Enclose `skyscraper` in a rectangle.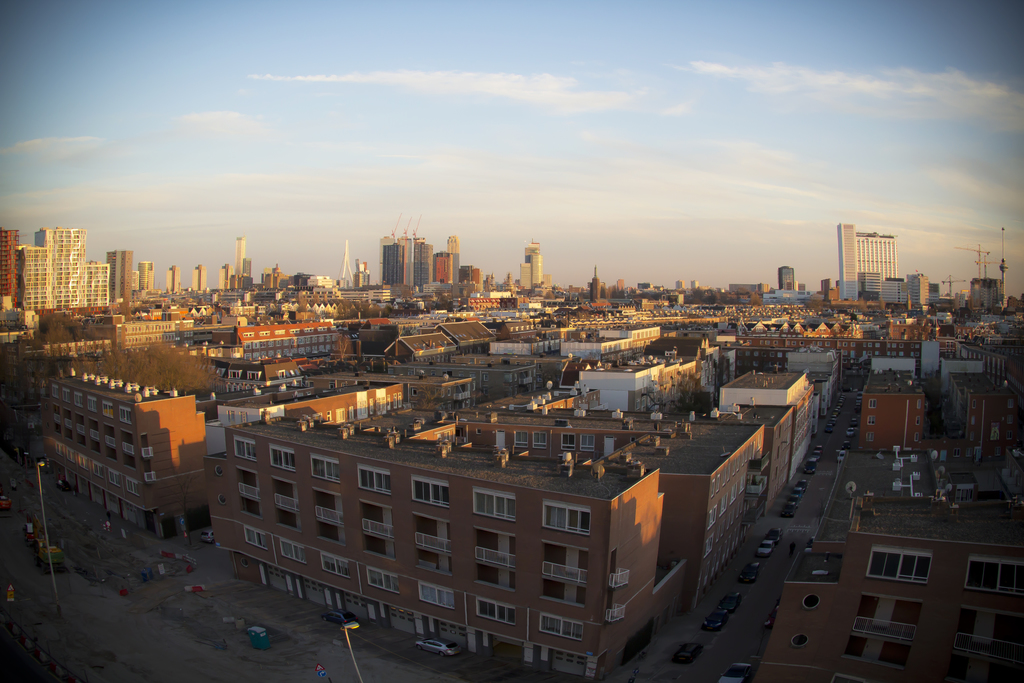
[x1=900, y1=274, x2=929, y2=311].
